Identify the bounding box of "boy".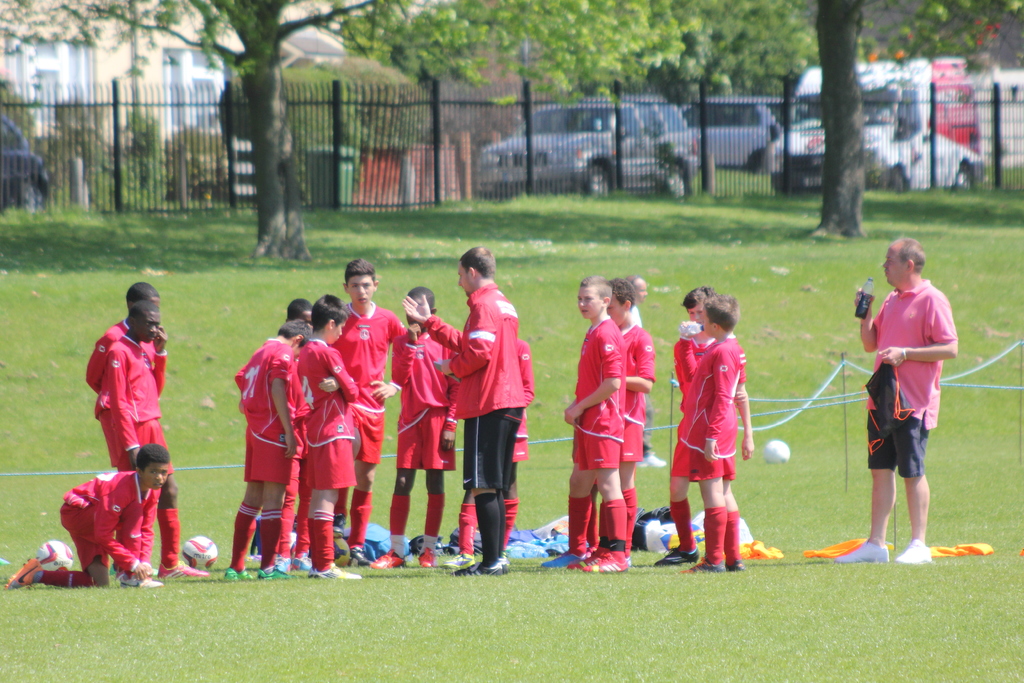
(x1=222, y1=318, x2=297, y2=579).
